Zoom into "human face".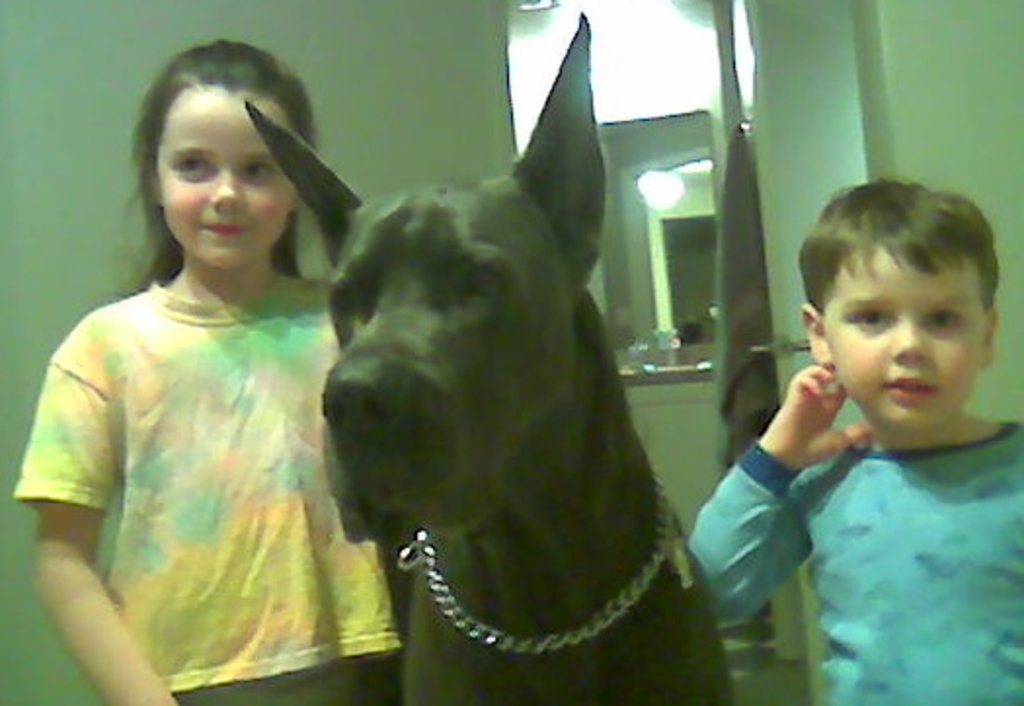
Zoom target: region(154, 88, 287, 261).
